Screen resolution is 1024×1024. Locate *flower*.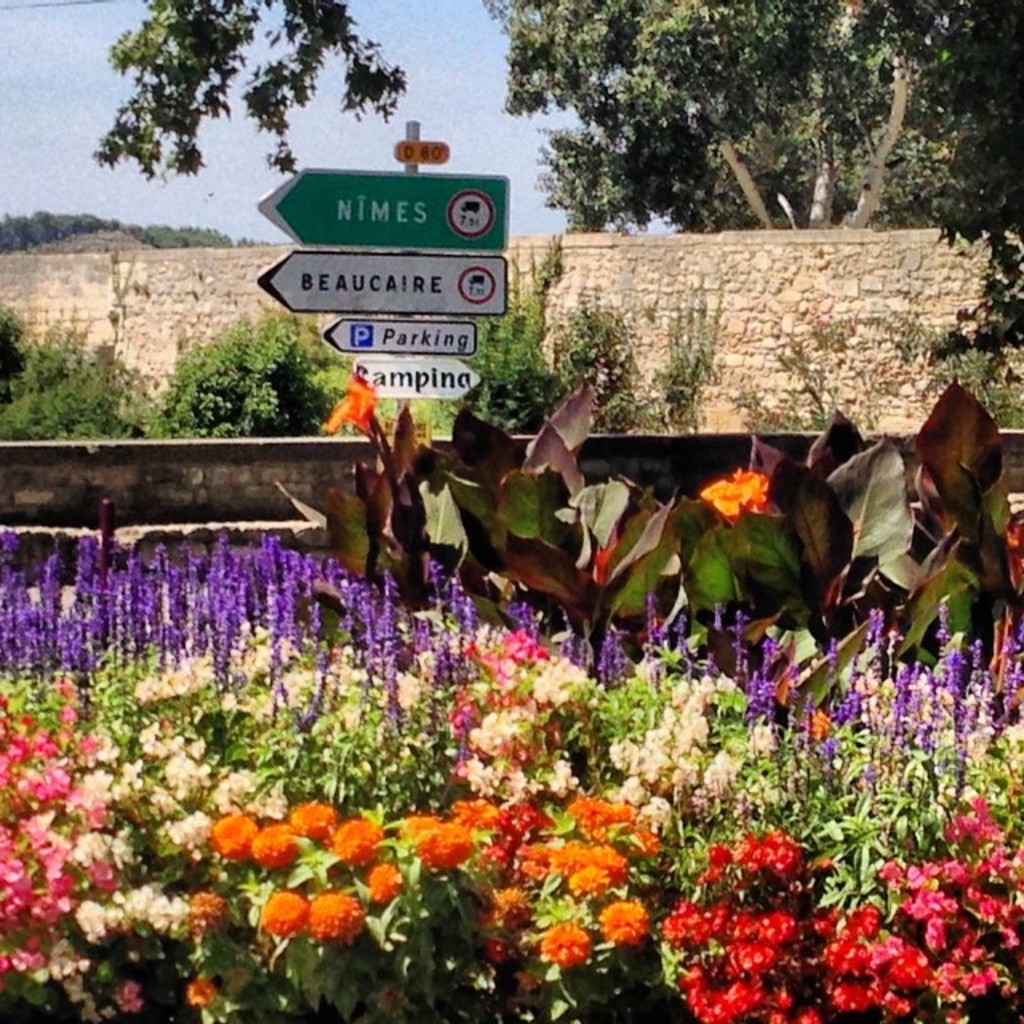
region(318, 350, 378, 445).
